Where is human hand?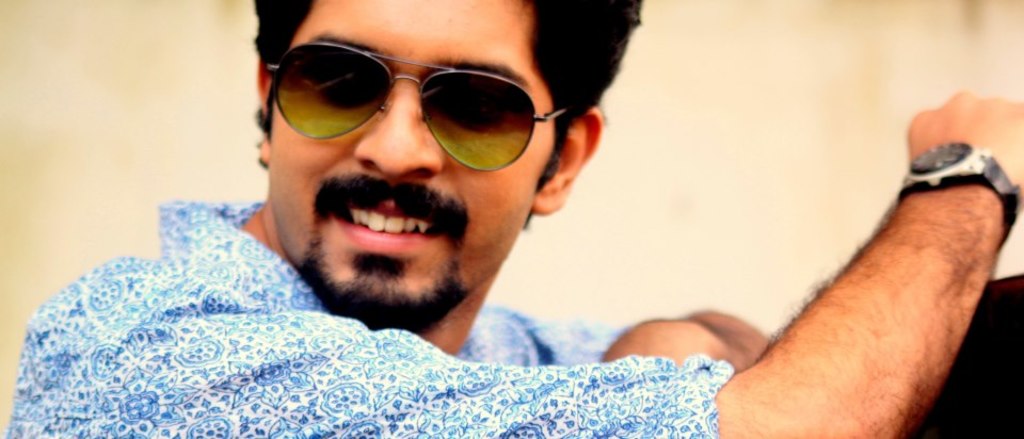
left=602, top=320, right=737, bottom=374.
